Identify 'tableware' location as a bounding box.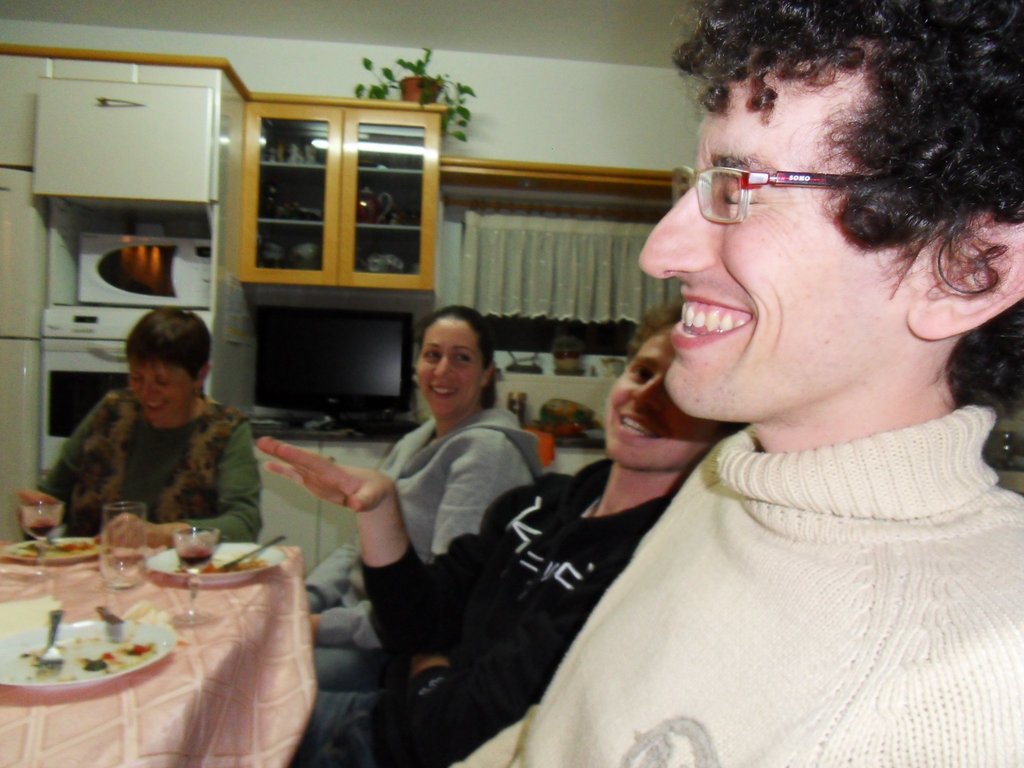
select_region(96, 600, 123, 627).
